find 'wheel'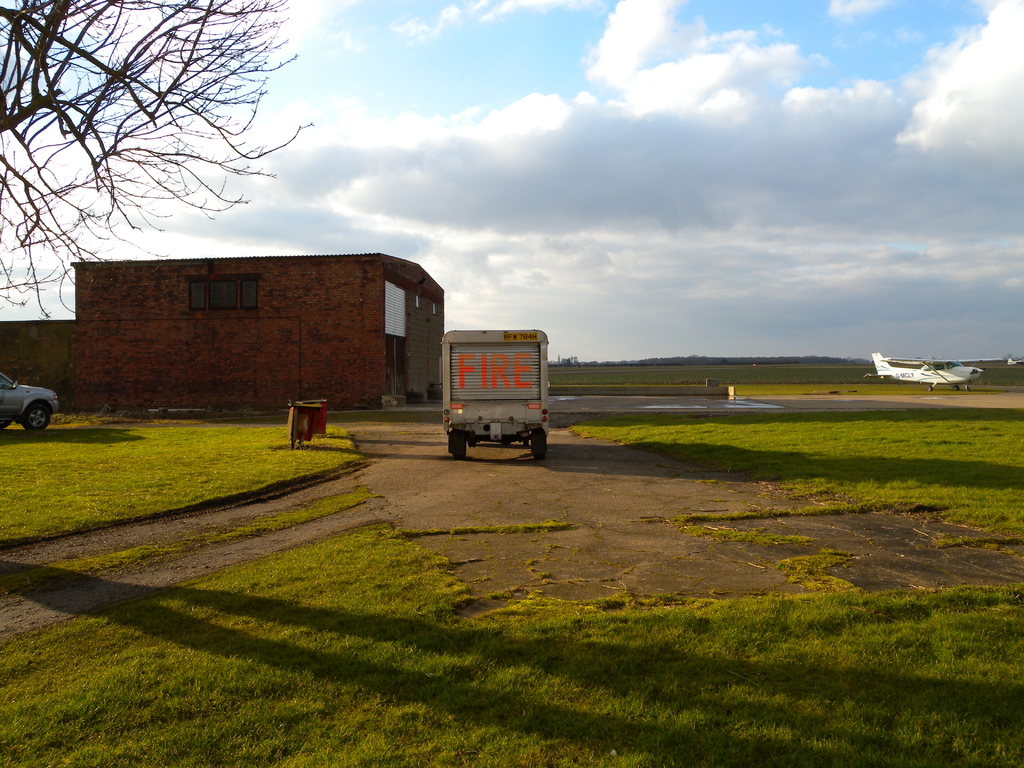
pyautogui.locateOnScreen(454, 442, 467, 460)
